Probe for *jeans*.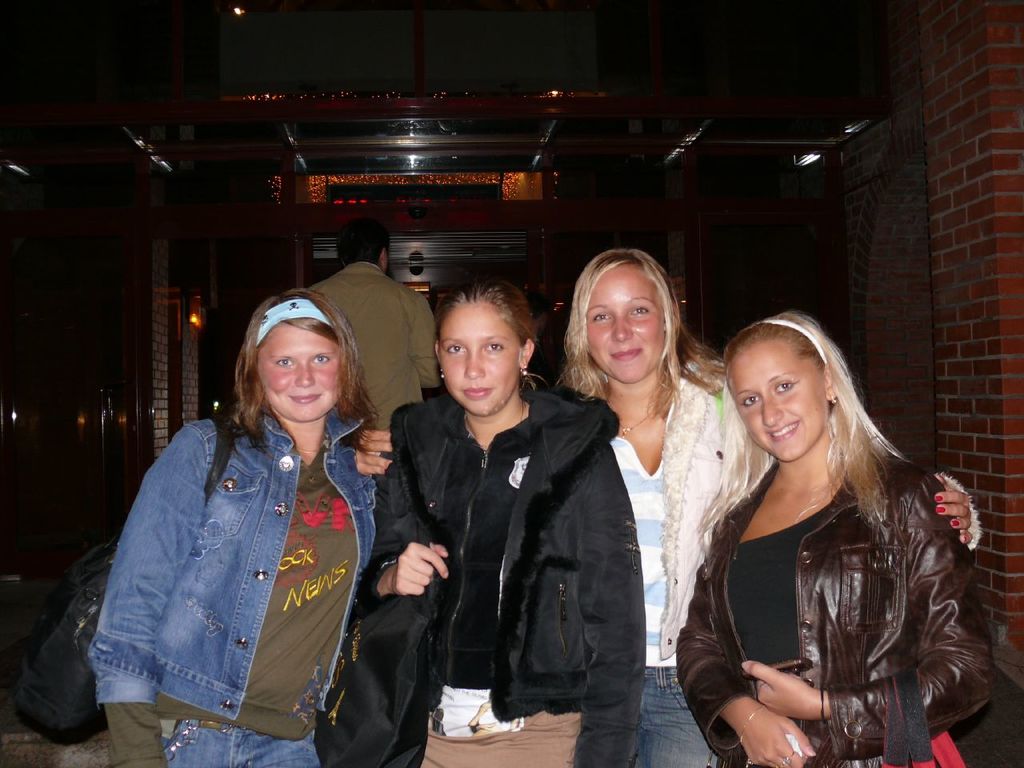
Probe result: box(631, 668, 719, 767).
